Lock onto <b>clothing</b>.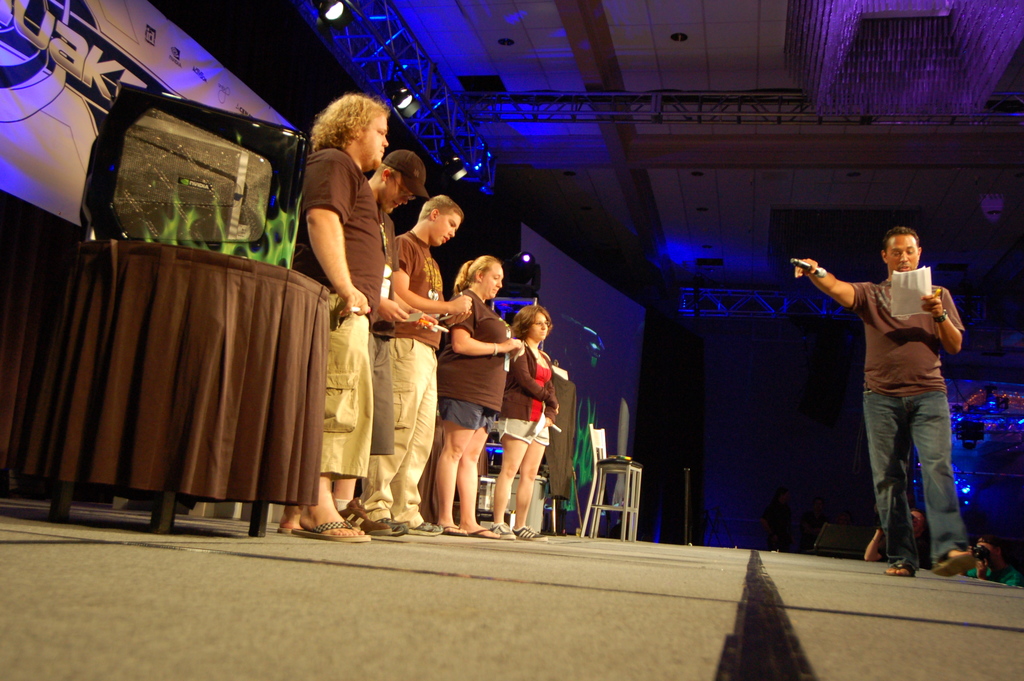
Locked: BBox(427, 283, 518, 441).
